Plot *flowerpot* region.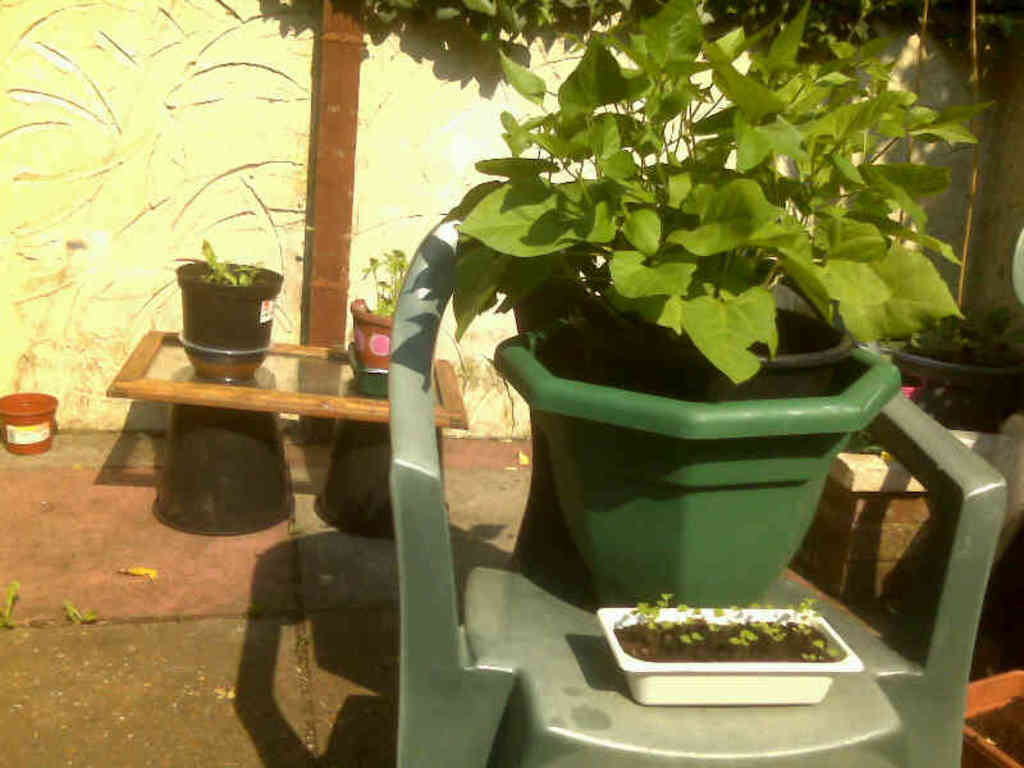
Plotted at region(486, 294, 908, 612).
